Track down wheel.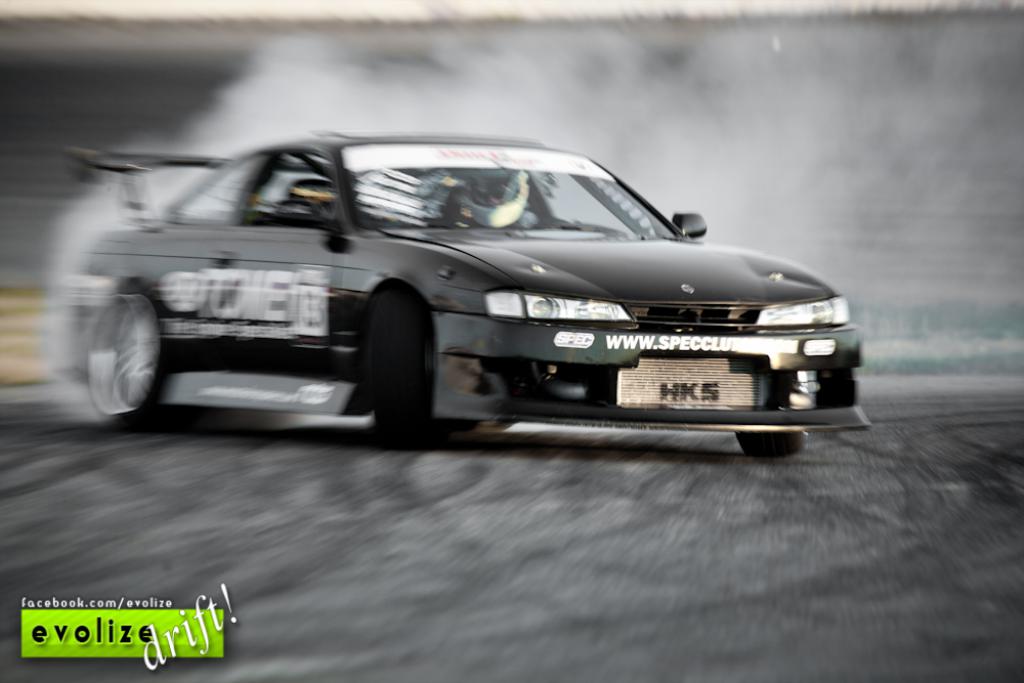
Tracked to rect(368, 289, 442, 451).
